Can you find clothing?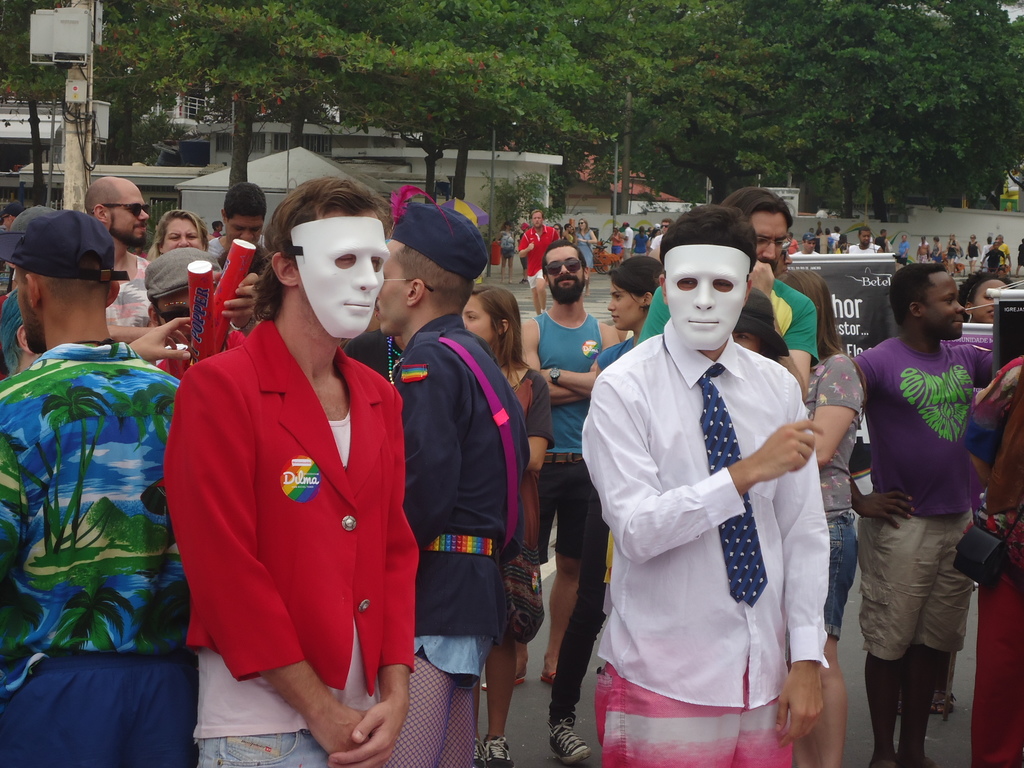
Yes, bounding box: l=518, t=225, r=559, b=288.
